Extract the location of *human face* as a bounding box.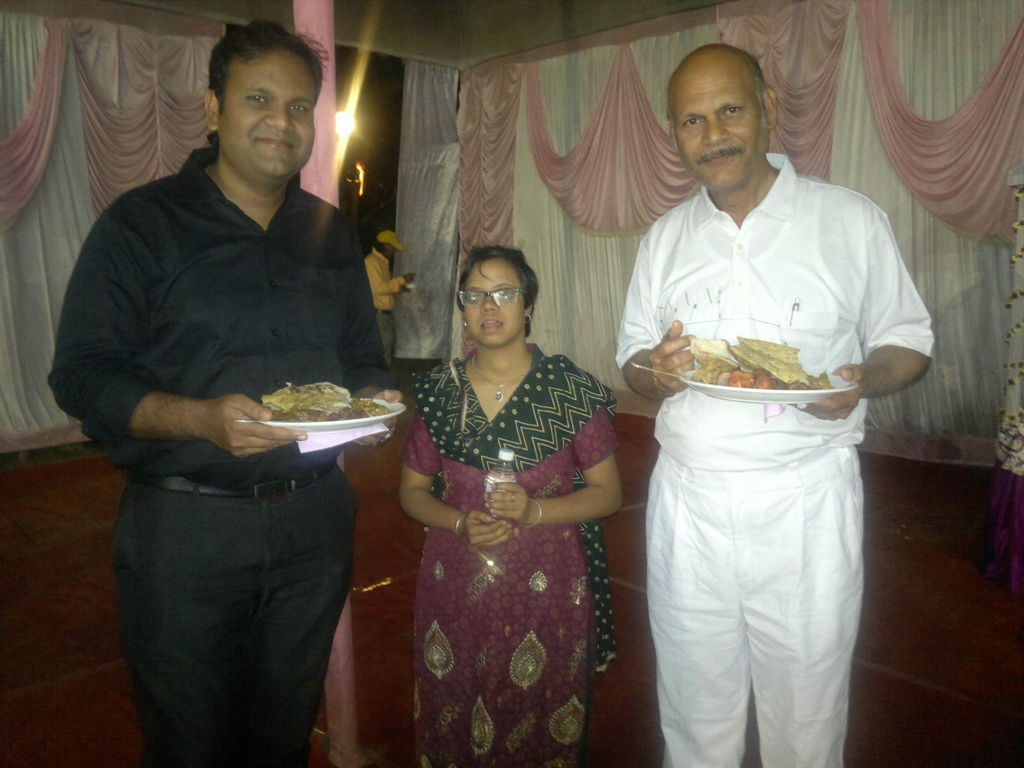
[left=461, top=257, right=525, bottom=341].
